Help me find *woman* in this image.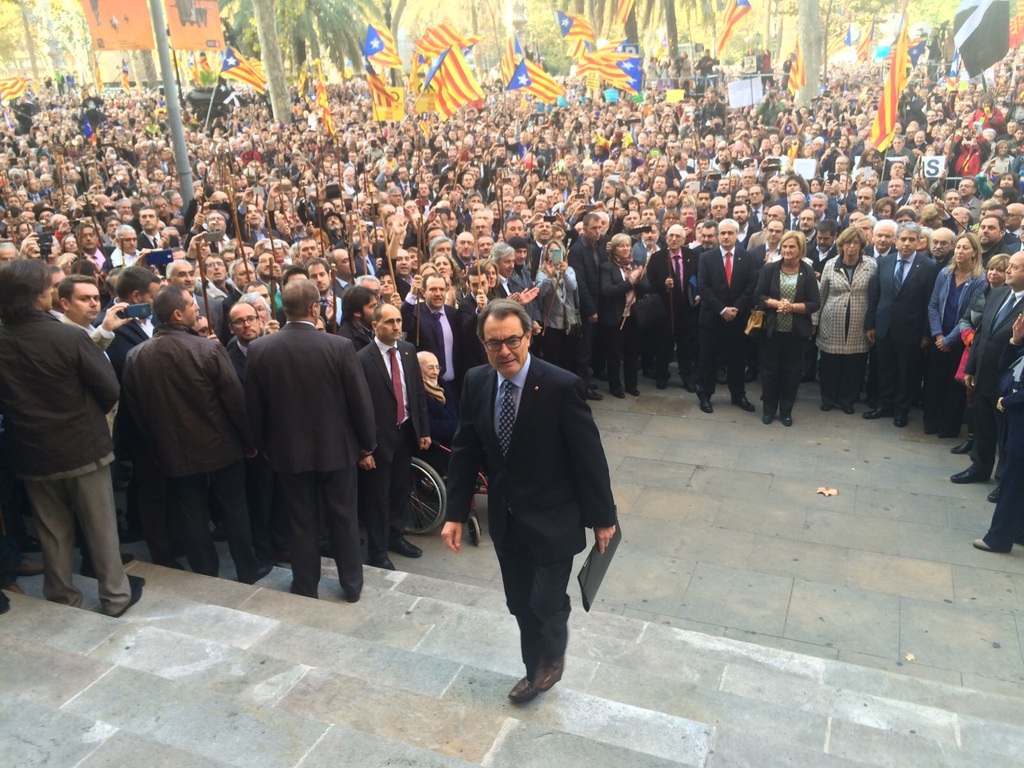
Found it: crop(472, 260, 540, 310).
